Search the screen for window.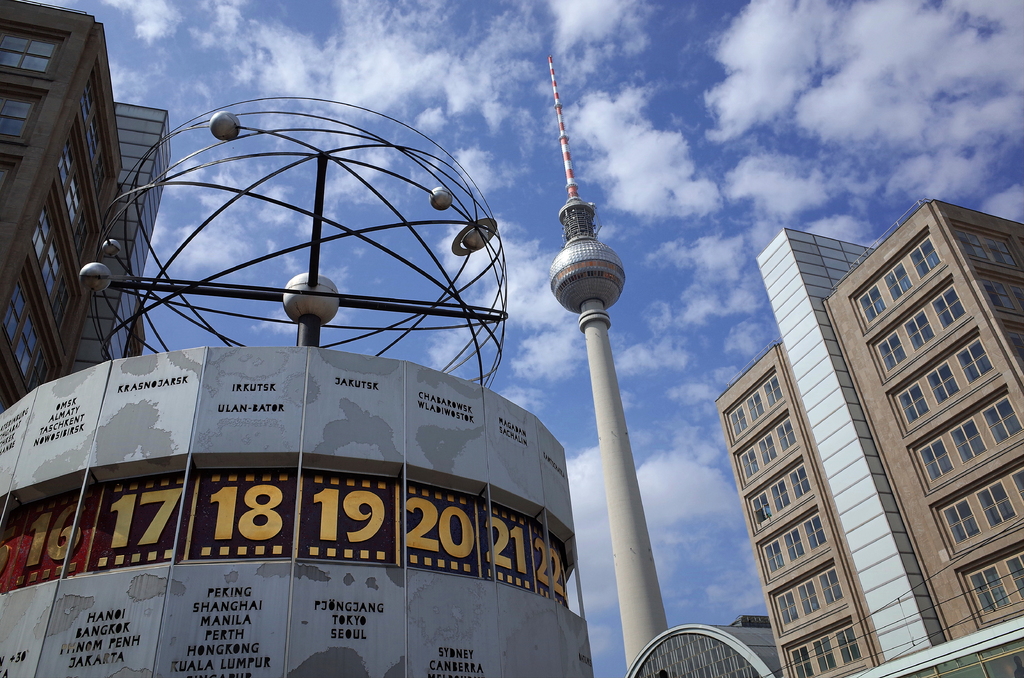
Found at detection(818, 570, 847, 606).
